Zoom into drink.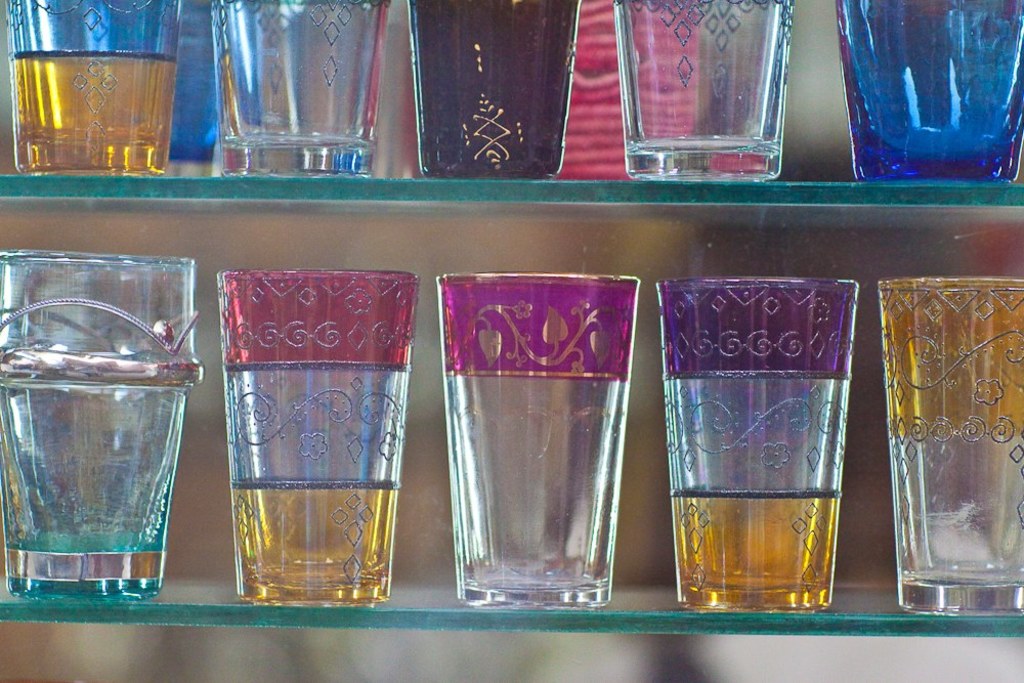
Zoom target: 662, 283, 861, 606.
